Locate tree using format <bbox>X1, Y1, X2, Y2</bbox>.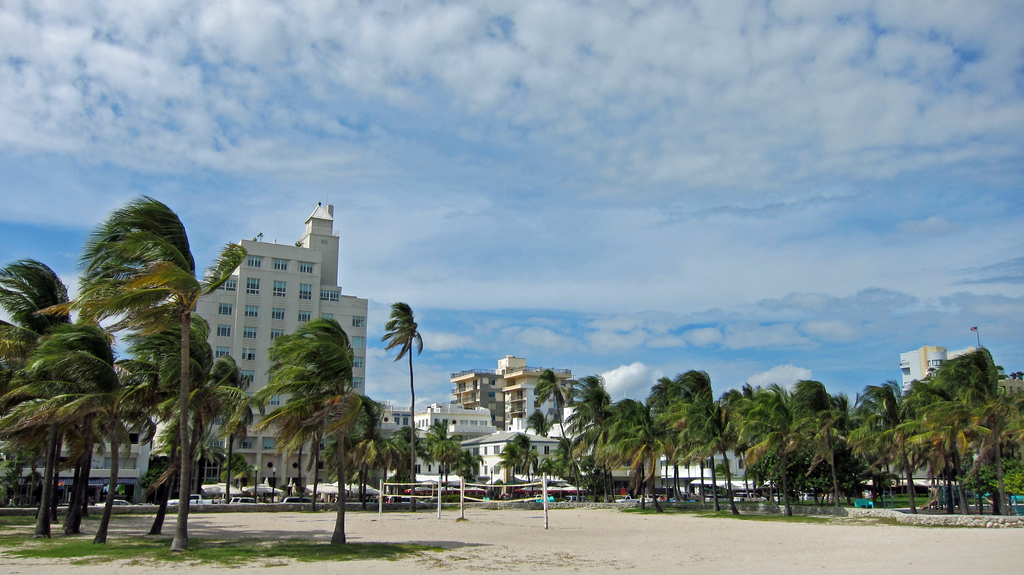
<bbox>855, 374, 939, 514</bbox>.
